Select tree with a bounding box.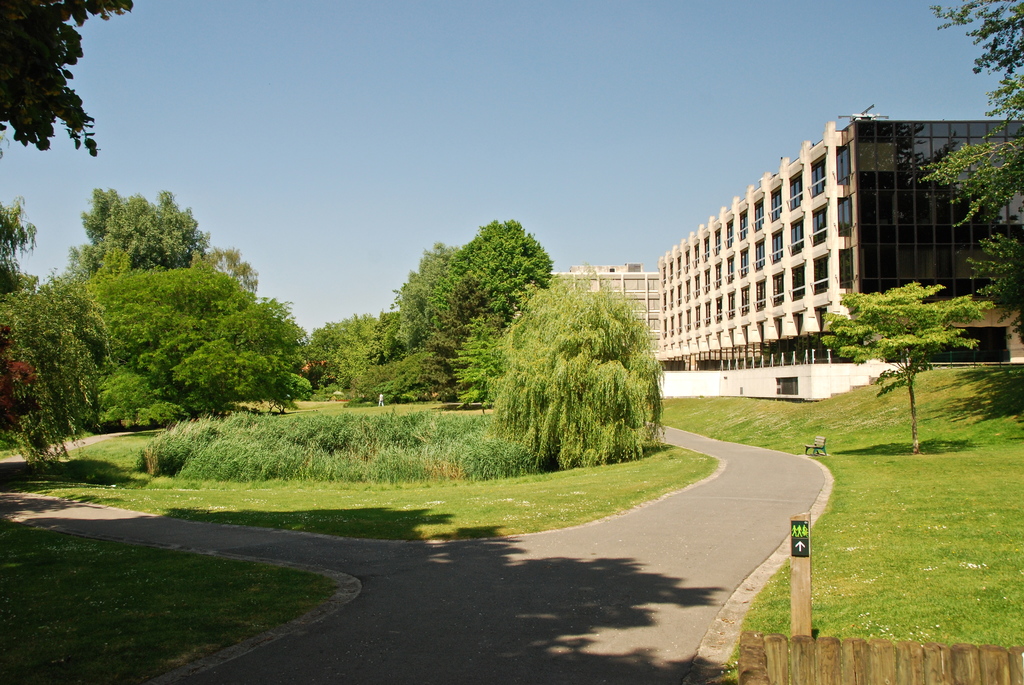
(0, 191, 36, 274).
